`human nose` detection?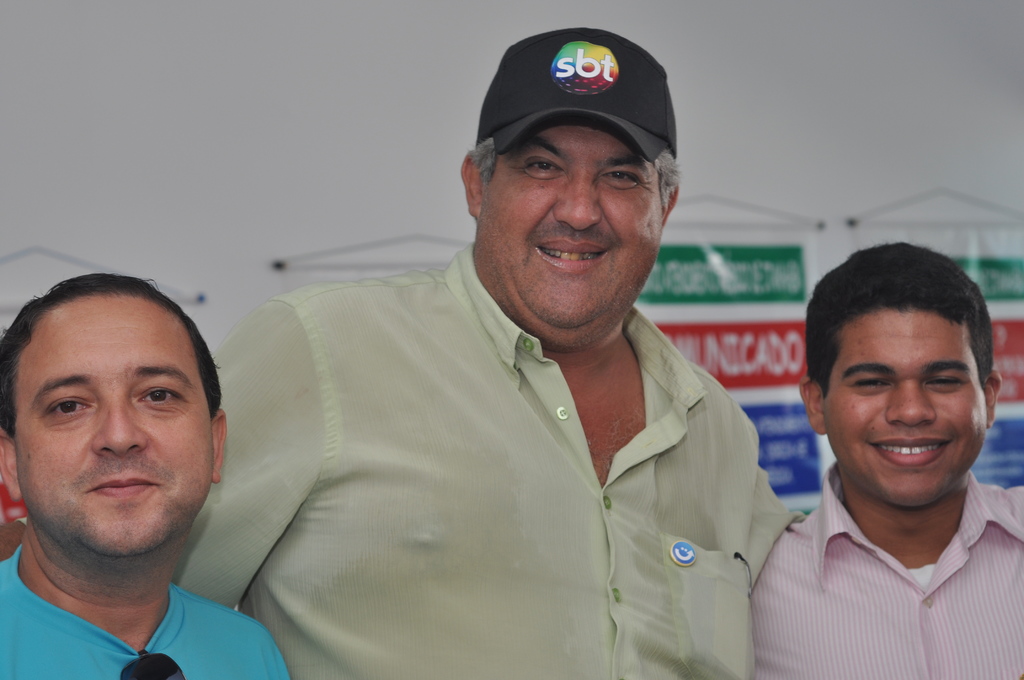
region(886, 380, 934, 429)
